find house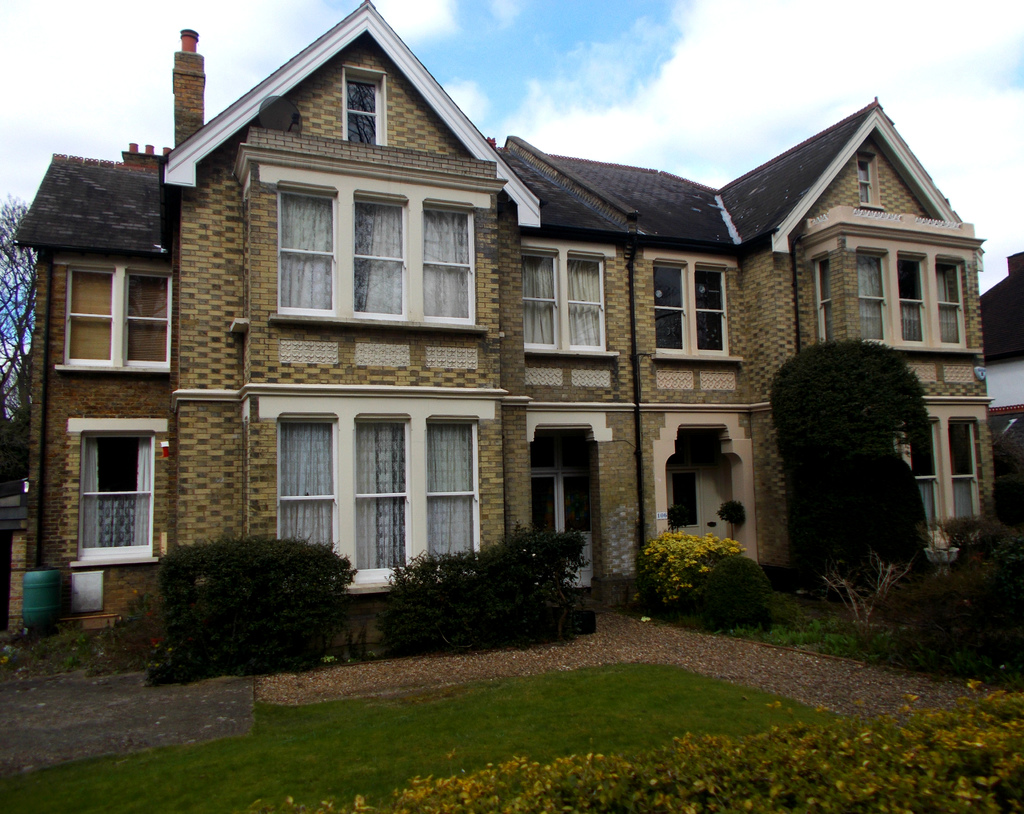
<bbox>11, 0, 1001, 652</bbox>
